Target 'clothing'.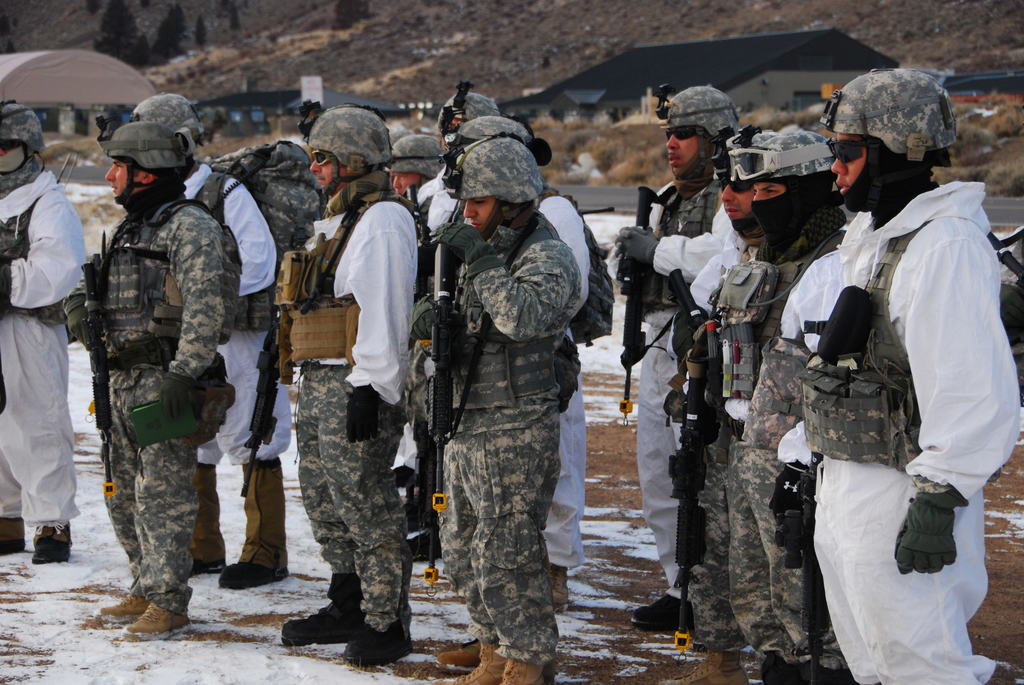
Target region: (left=599, top=172, right=755, bottom=636).
